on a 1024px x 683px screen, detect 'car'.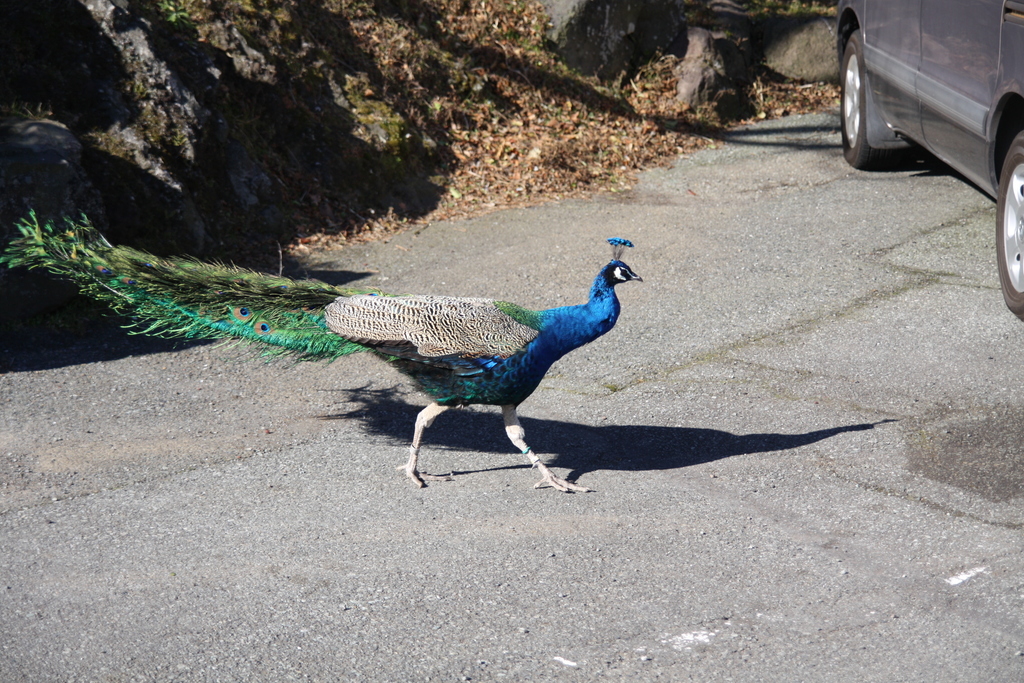
select_region(834, 2, 1023, 321).
